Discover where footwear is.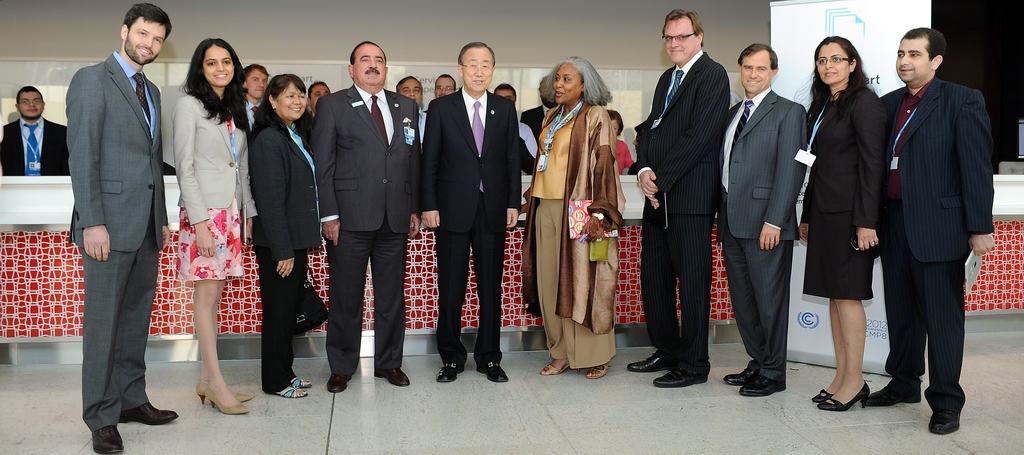
Discovered at l=120, t=401, r=178, b=421.
